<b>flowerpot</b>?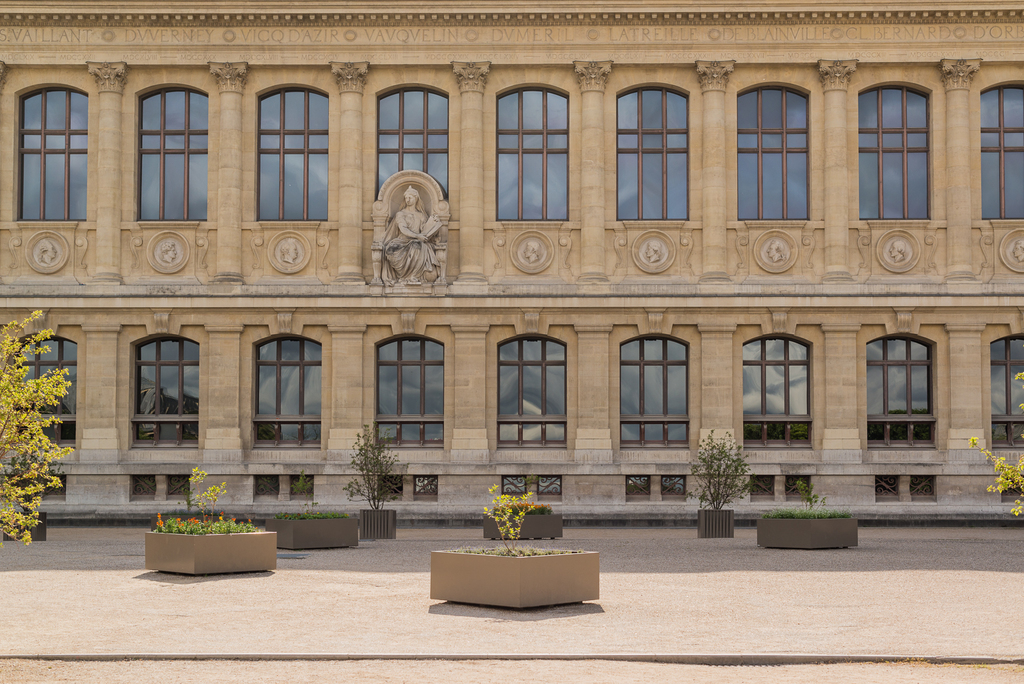
<region>431, 542, 597, 612</region>
